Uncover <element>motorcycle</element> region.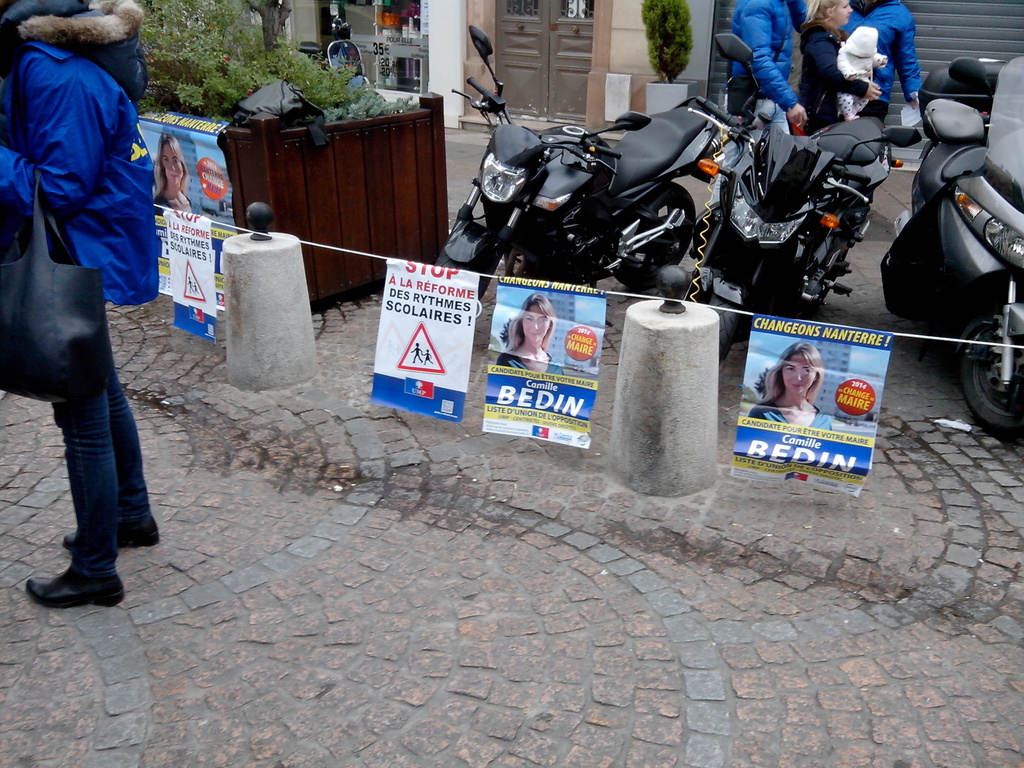
Uncovered: [left=680, top=108, right=923, bottom=372].
